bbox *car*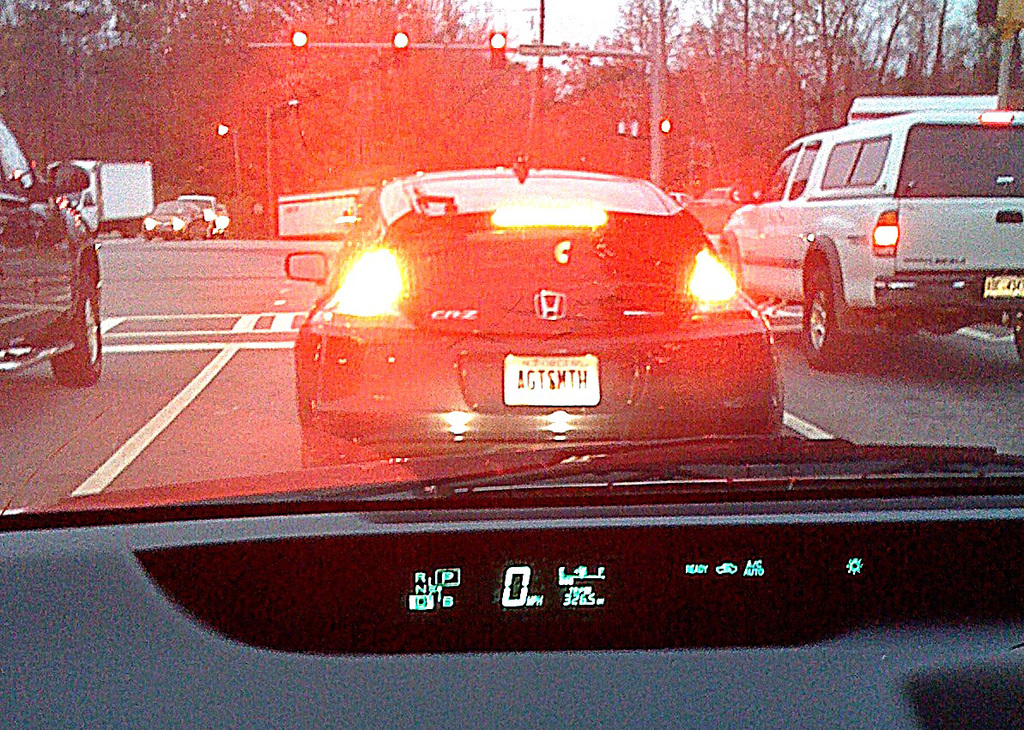
[184,196,231,238]
